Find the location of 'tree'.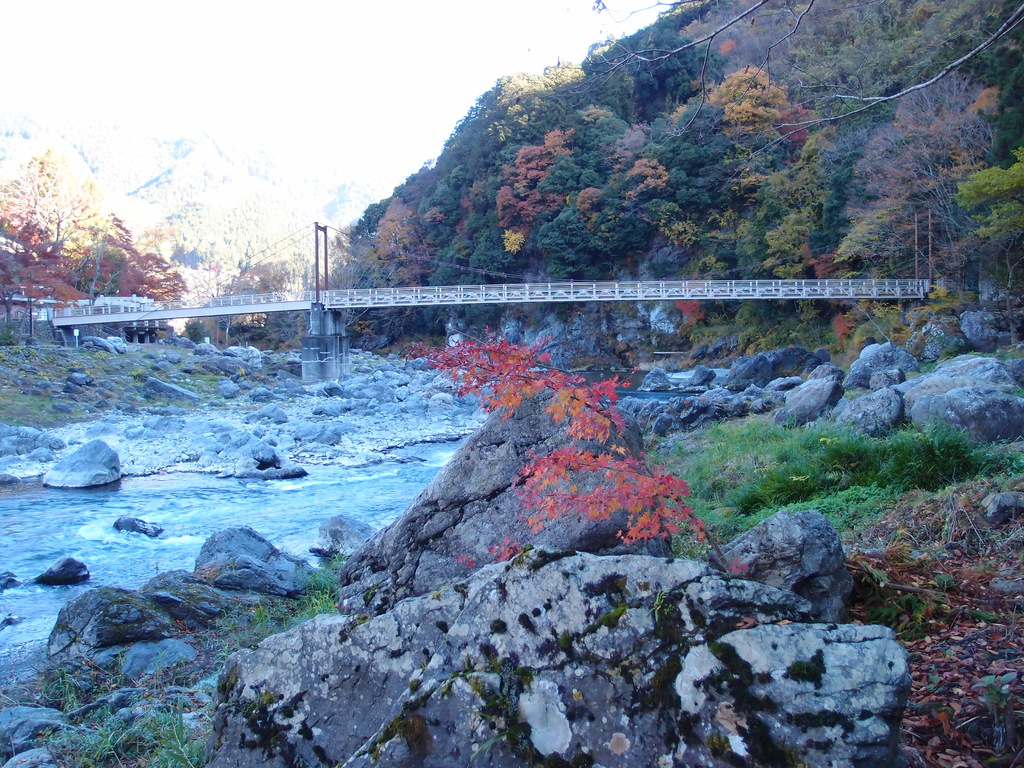
Location: <bbox>955, 145, 1023, 341</bbox>.
